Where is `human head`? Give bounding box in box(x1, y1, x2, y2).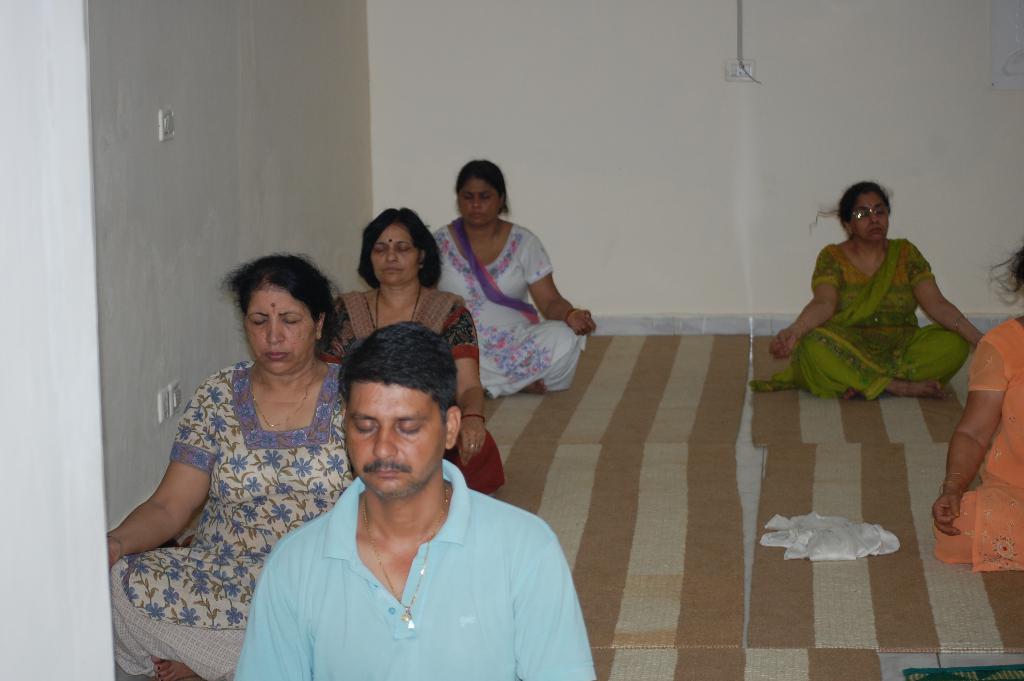
box(360, 205, 429, 288).
